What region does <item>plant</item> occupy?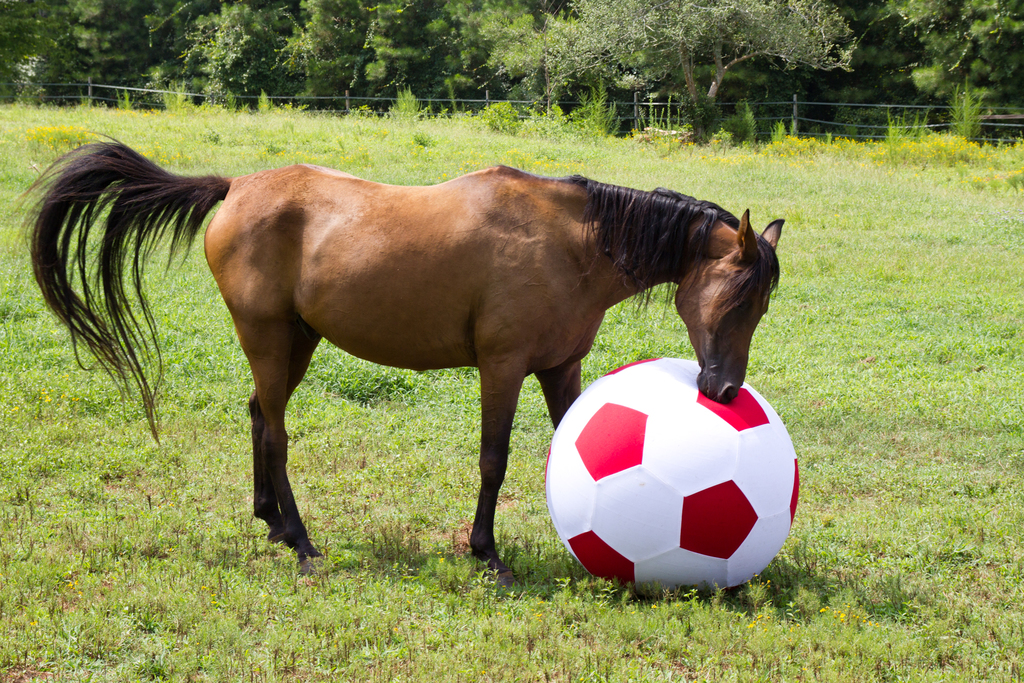
left=953, top=72, right=985, bottom=139.
